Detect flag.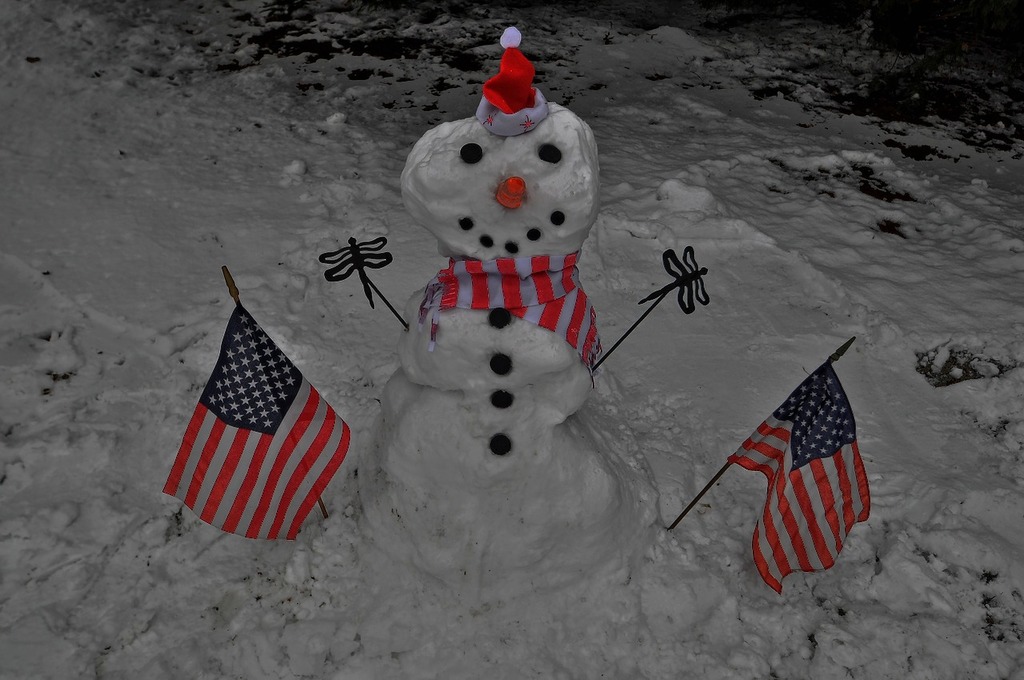
Detected at BBox(158, 280, 346, 541).
